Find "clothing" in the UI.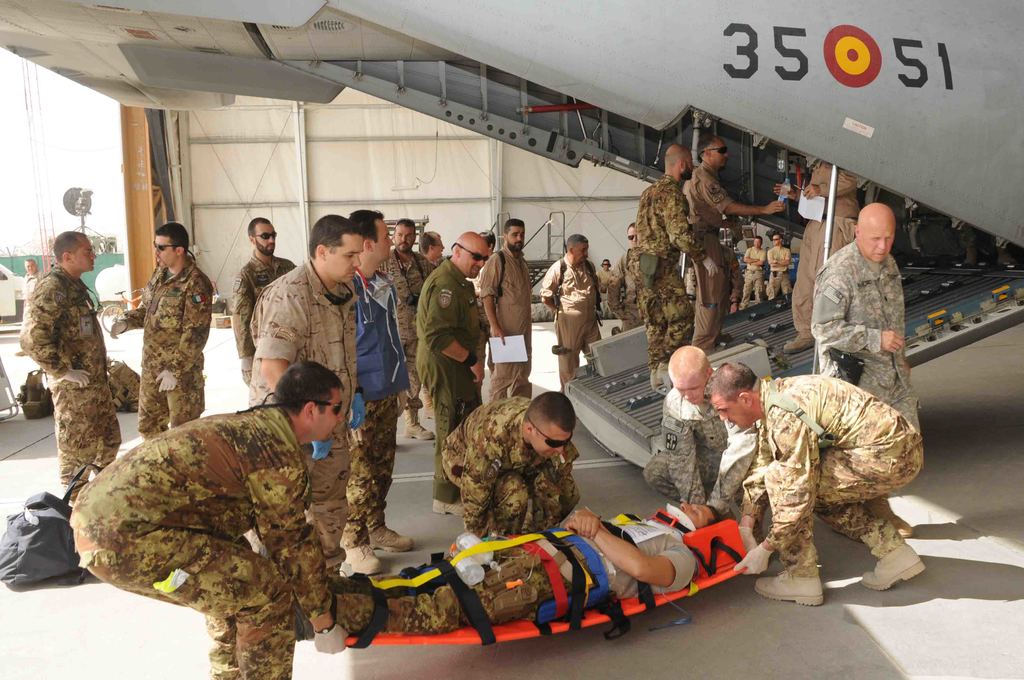
UI element at BBox(374, 250, 439, 417).
